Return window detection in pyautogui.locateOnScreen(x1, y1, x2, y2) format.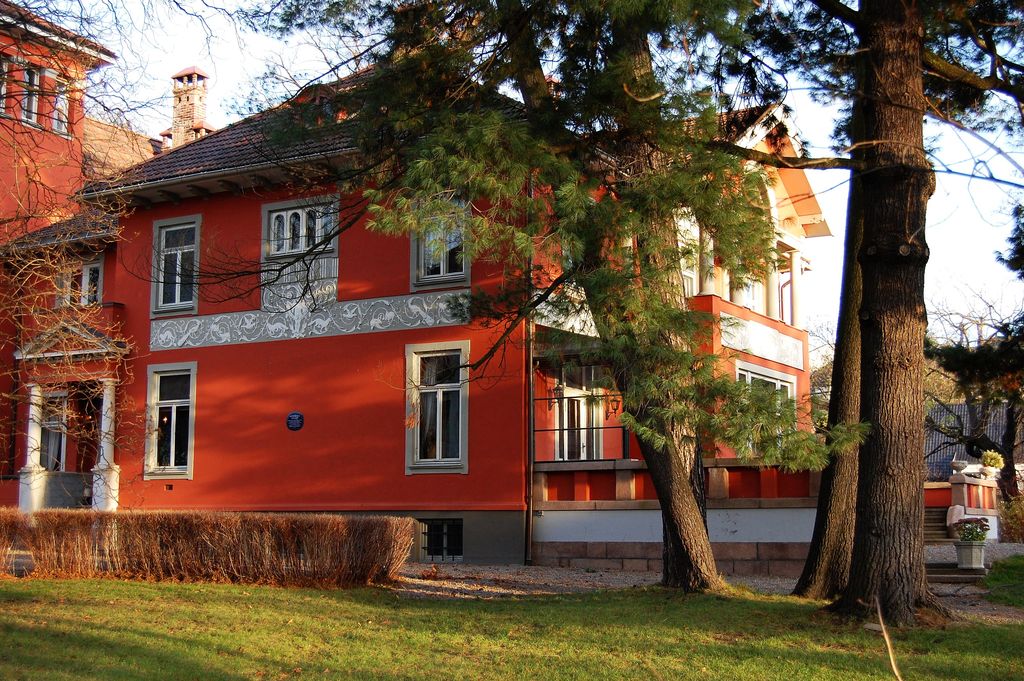
pyautogui.locateOnScreen(407, 338, 468, 473).
